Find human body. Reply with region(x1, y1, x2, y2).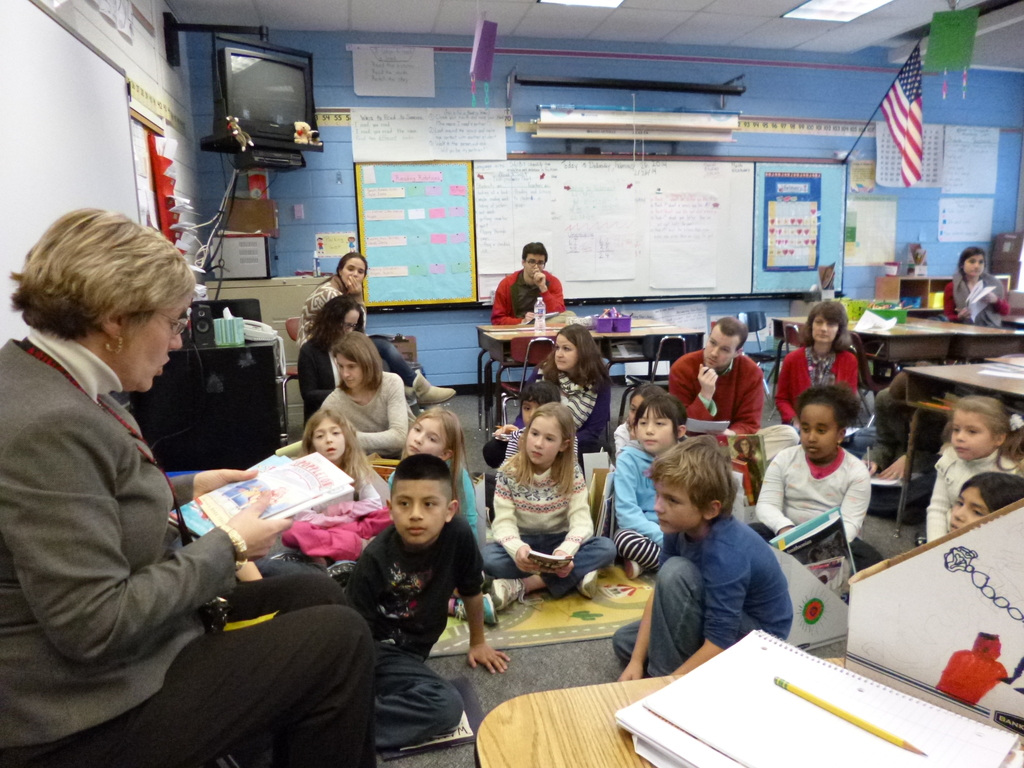
region(483, 240, 570, 327).
